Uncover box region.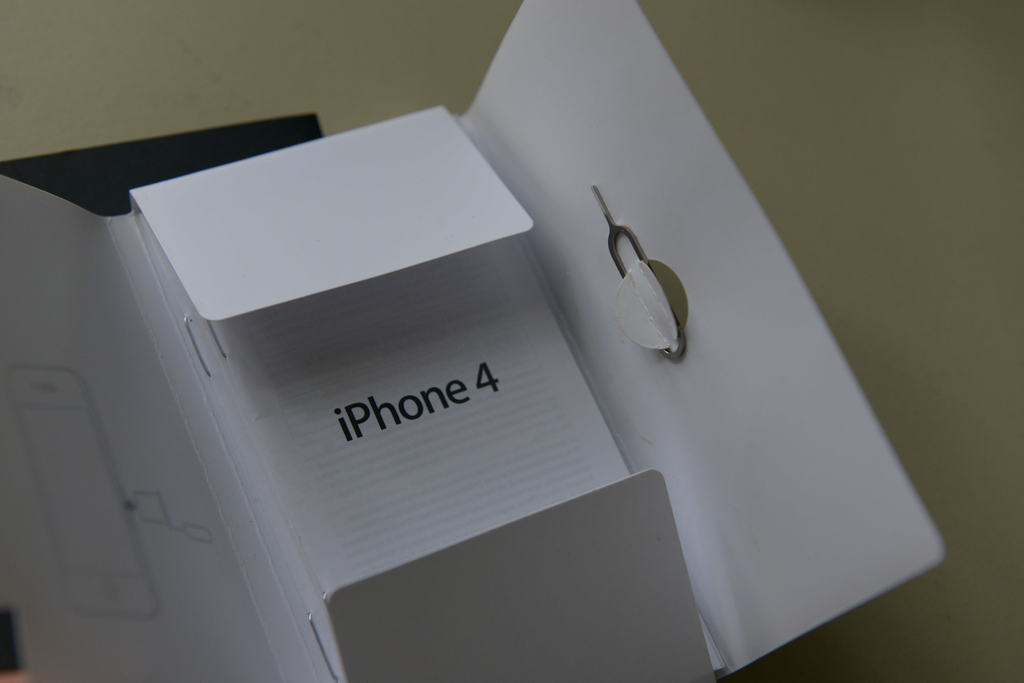
Uncovered: 0,36,844,682.
